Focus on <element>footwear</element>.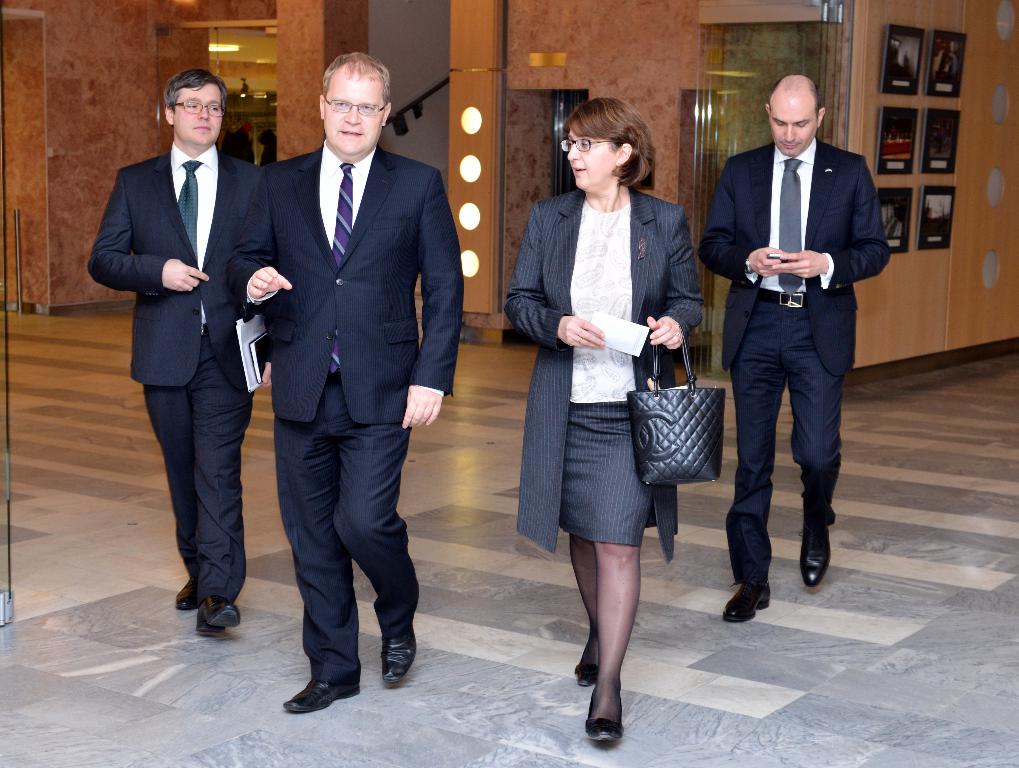
Focused at locate(573, 655, 592, 691).
